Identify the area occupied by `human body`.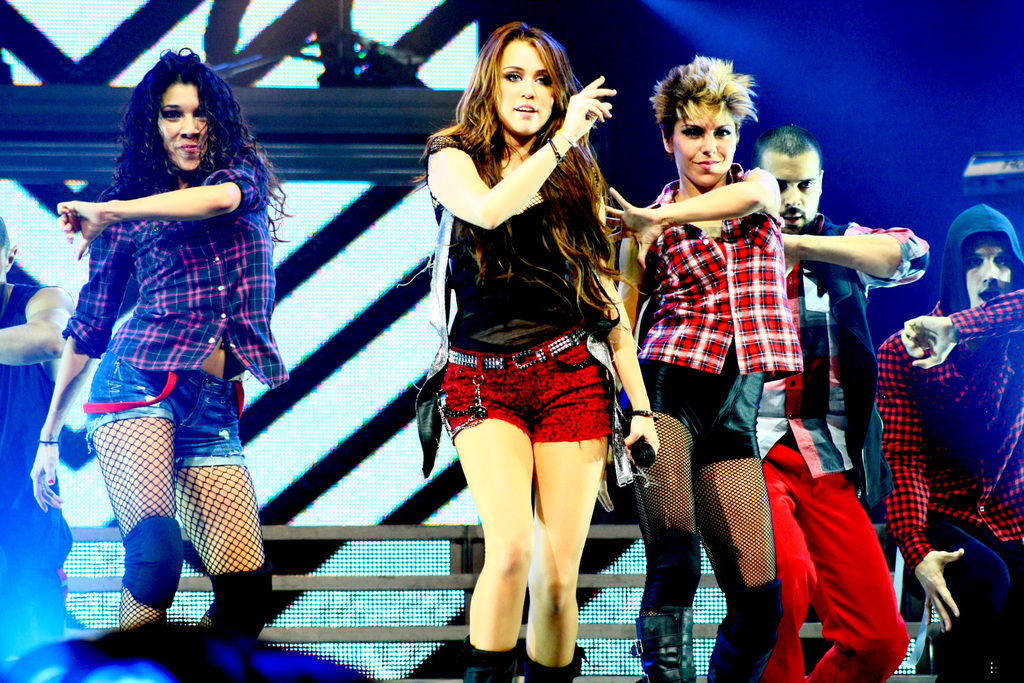
Area: box=[879, 202, 1023, 682].
